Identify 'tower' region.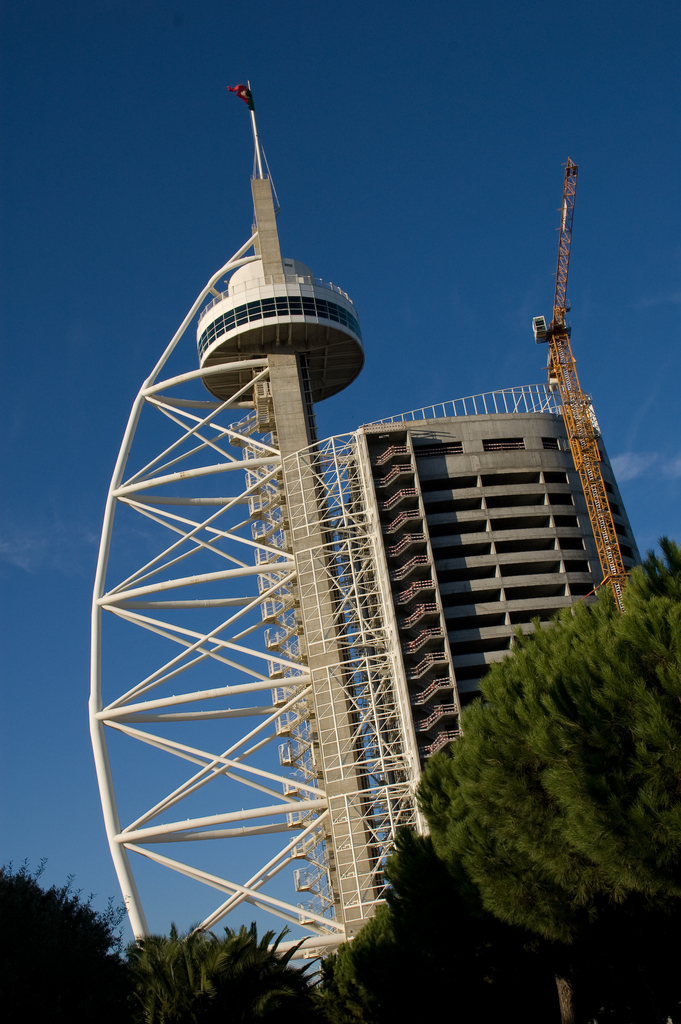
Region: rect(96, 44, 657, 1023).
